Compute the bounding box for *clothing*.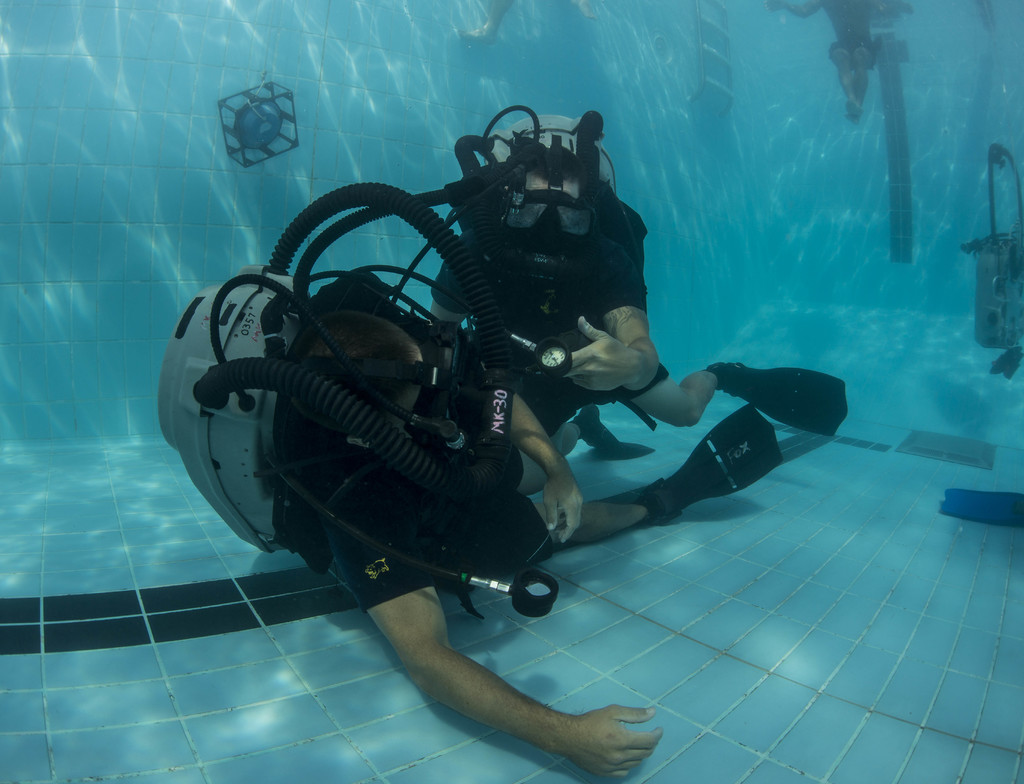
region(331, 262, 560, 613).
